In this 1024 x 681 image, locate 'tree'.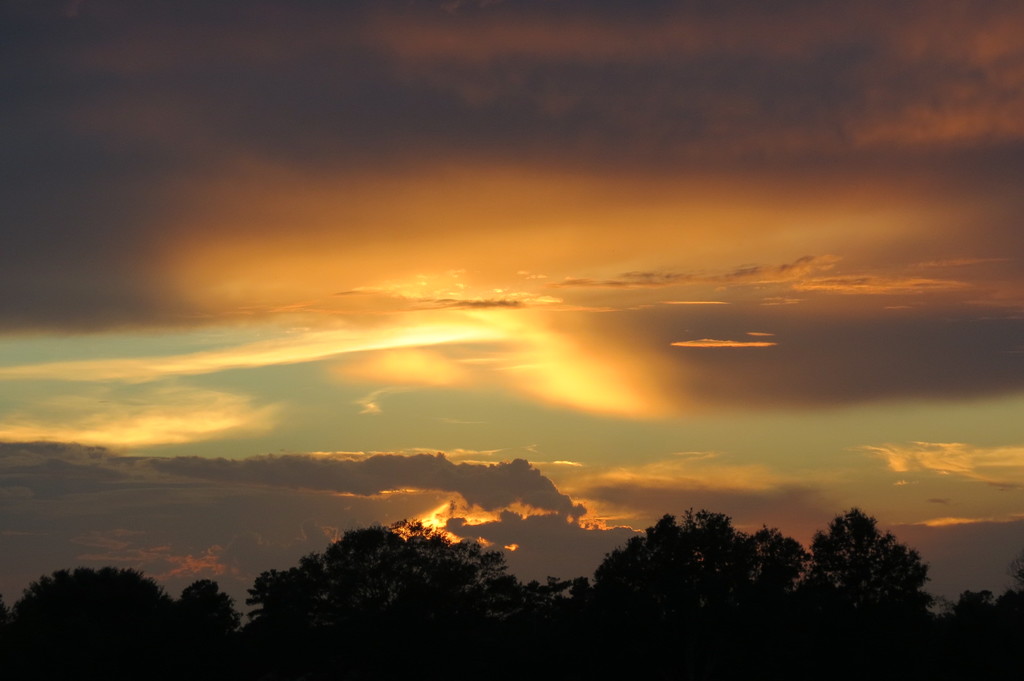
Bounding box: bbox=(537, 569, 588, 662).
